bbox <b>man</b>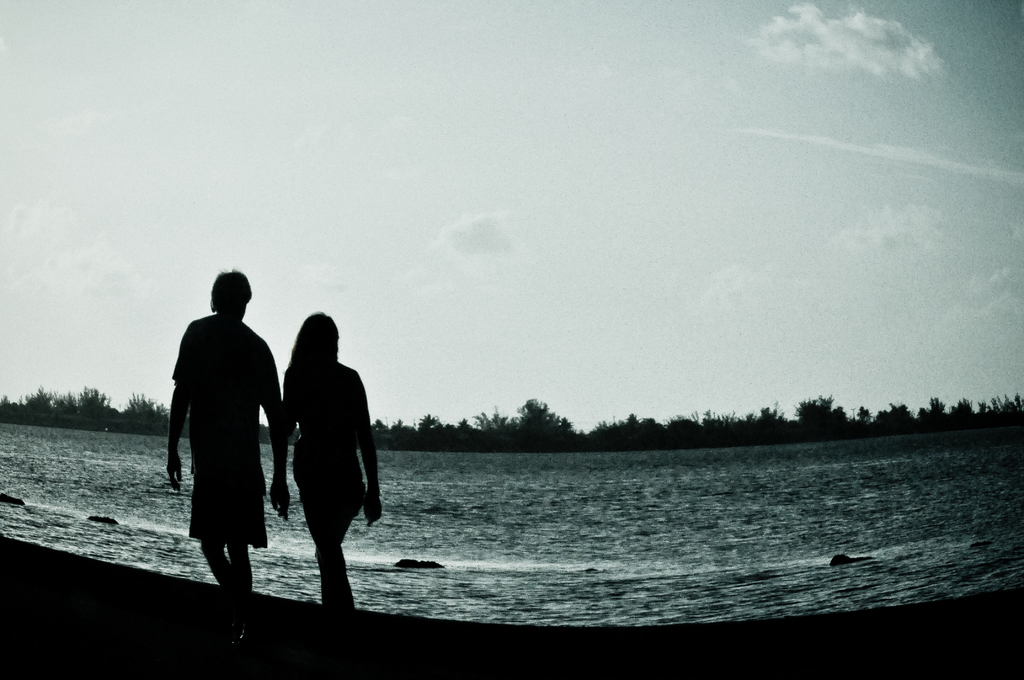
166, 243, 270, 626
